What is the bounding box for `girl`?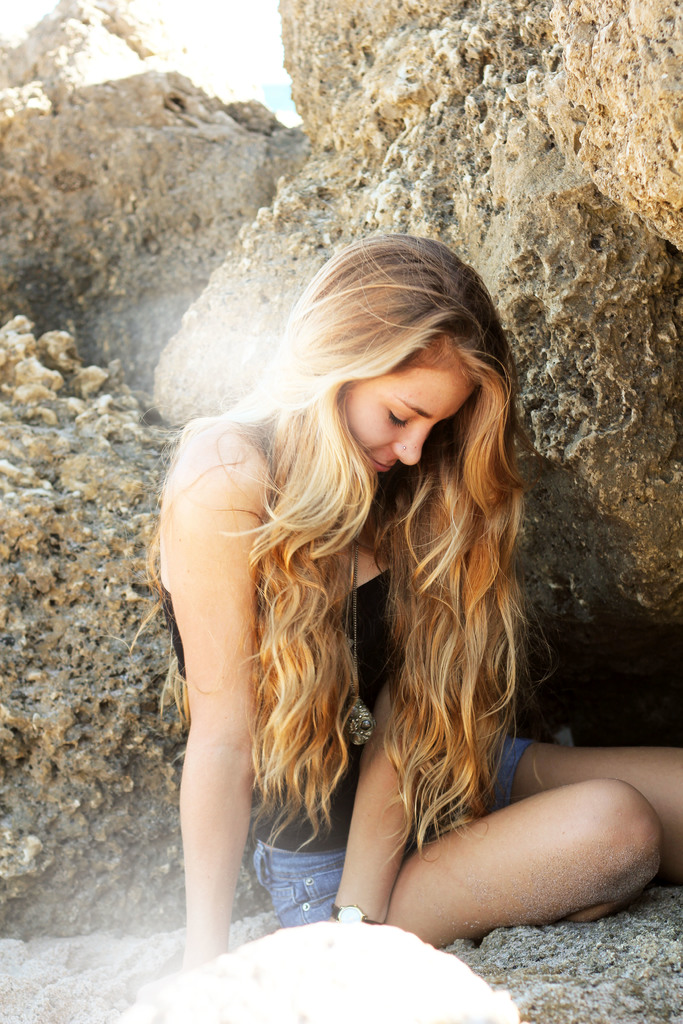
Rect(203, 243, 562, 926).
